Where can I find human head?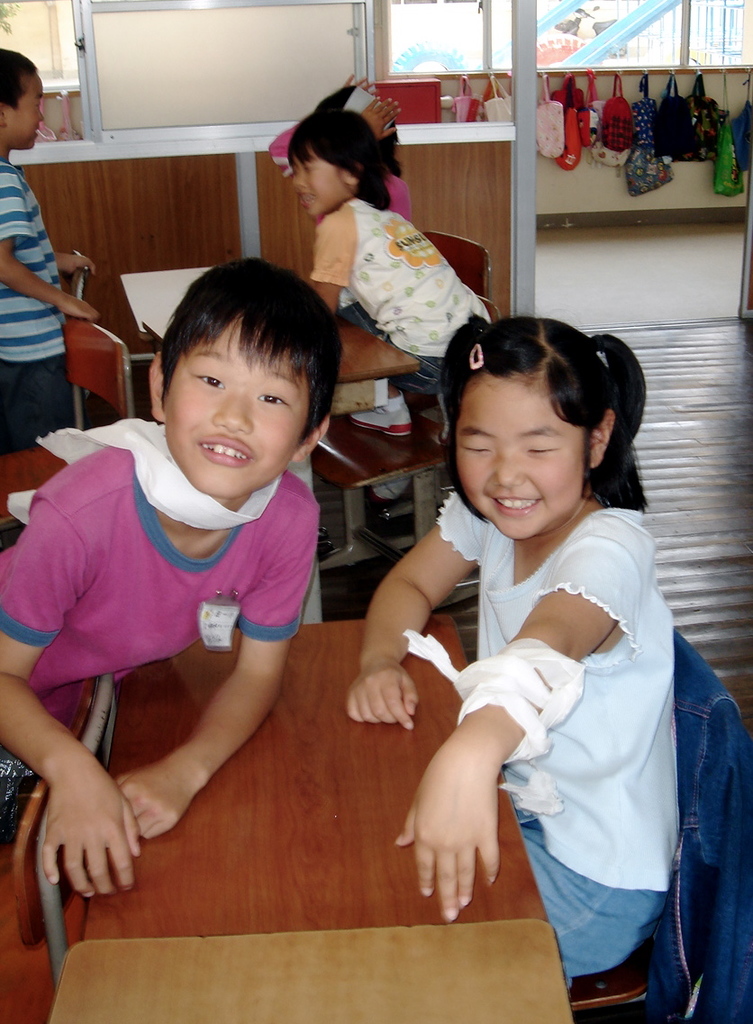
You can find it at bbox=(0, 50, 44, 150).
